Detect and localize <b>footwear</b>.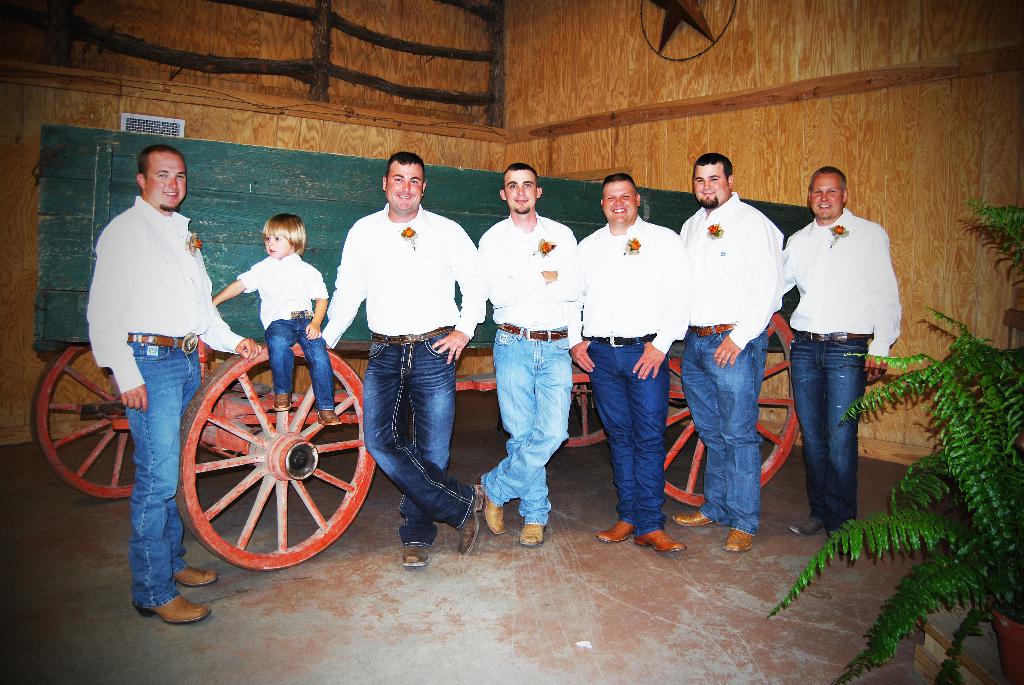
Localized at l=634, t=526, r=687, b=556.
